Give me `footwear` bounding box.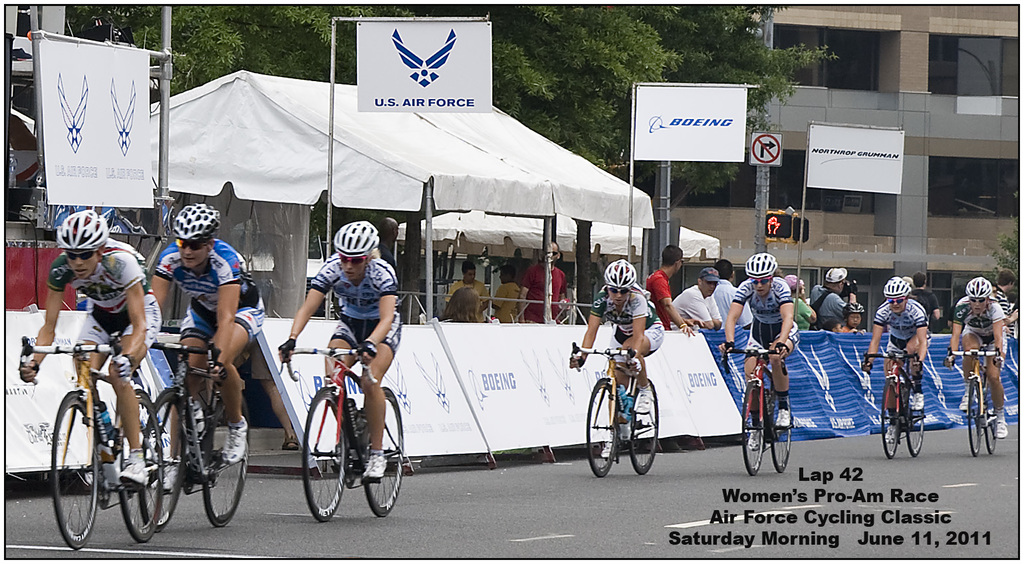
(left=905, top=392, right=926, bottom=409).
